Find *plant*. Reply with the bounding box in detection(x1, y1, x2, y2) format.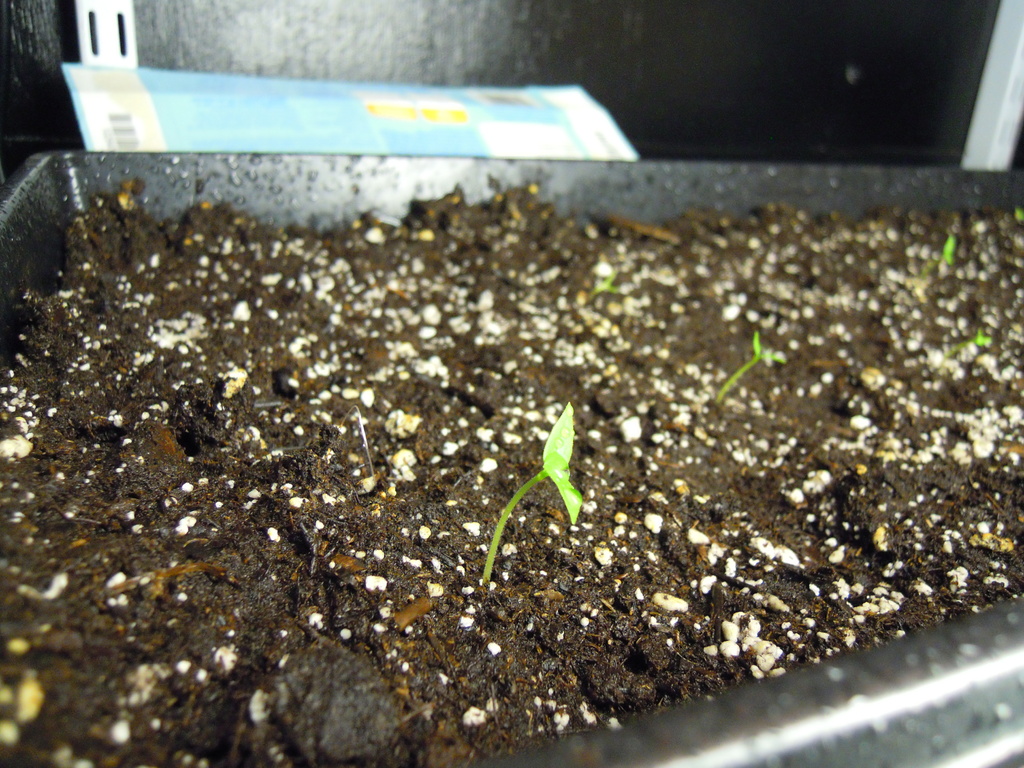
detection(919, 331, 1001, 382).
